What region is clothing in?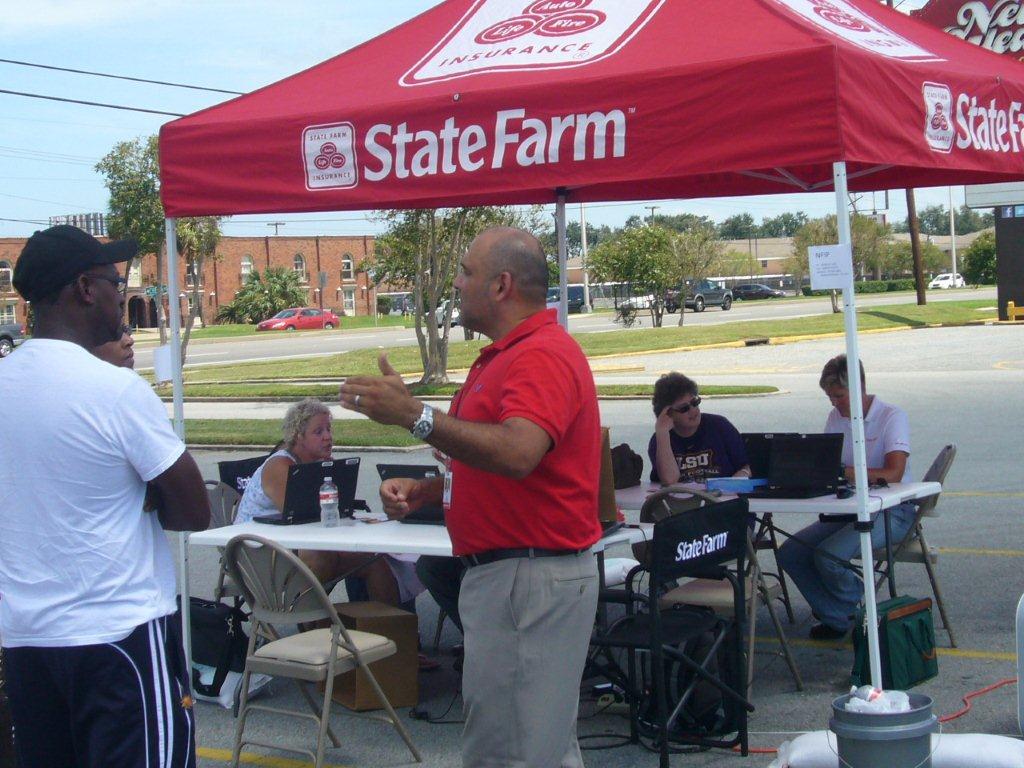
x1=237, y1=447, x2=441, y2=646.
